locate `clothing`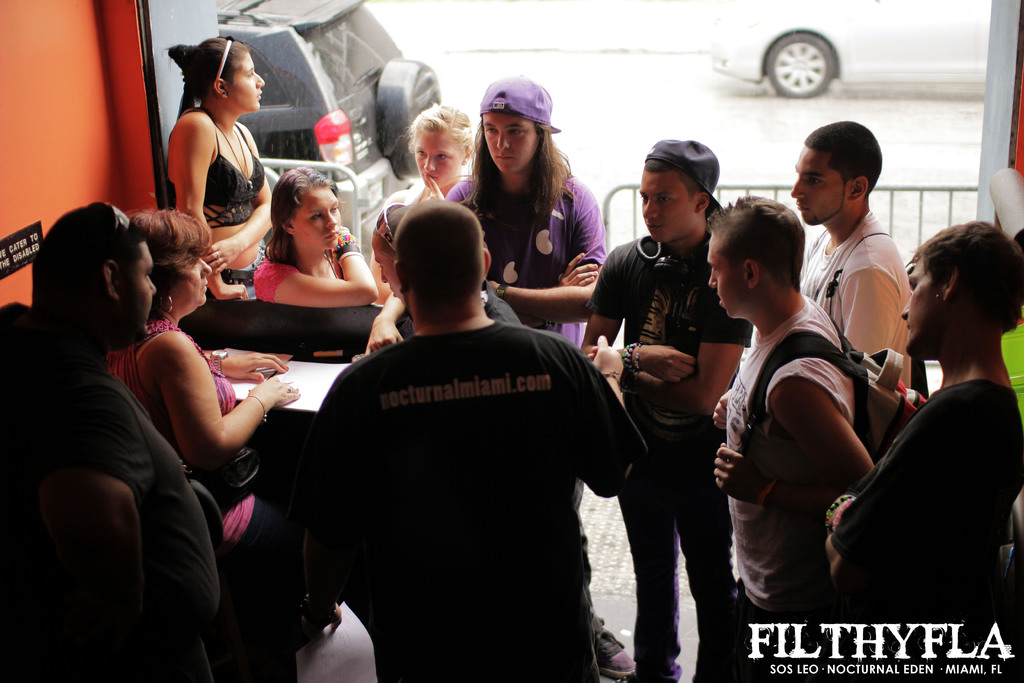
584,235,752,682
